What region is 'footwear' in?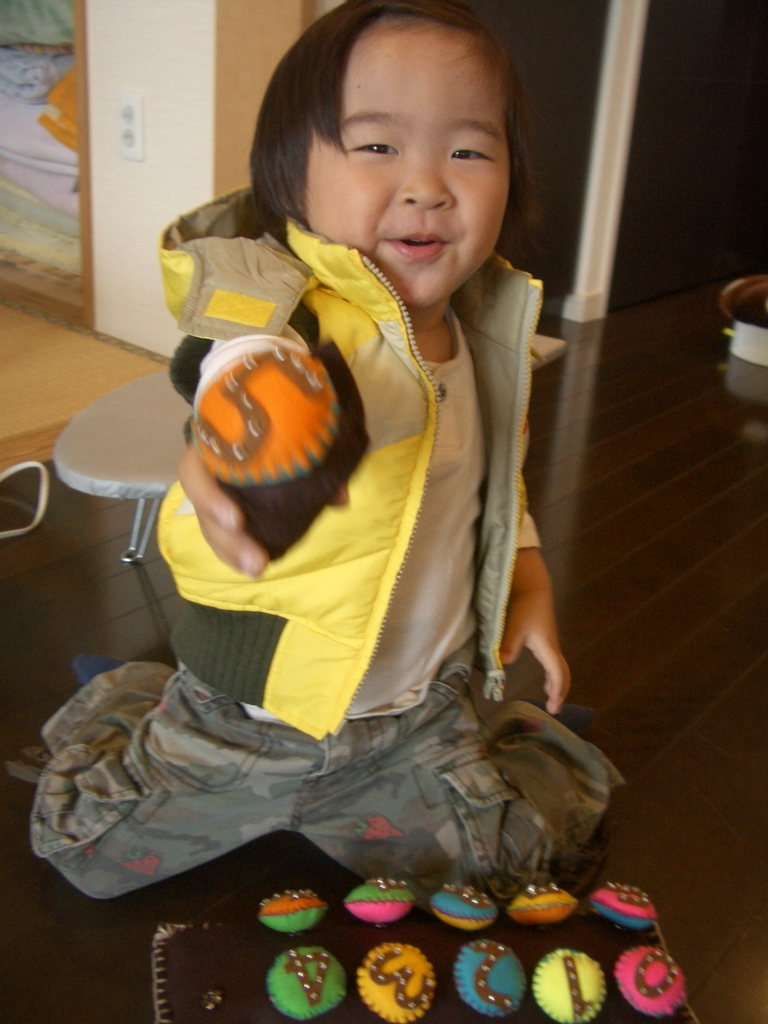
pyautogui.locateOnScreen(552, 830, 608, 899).
